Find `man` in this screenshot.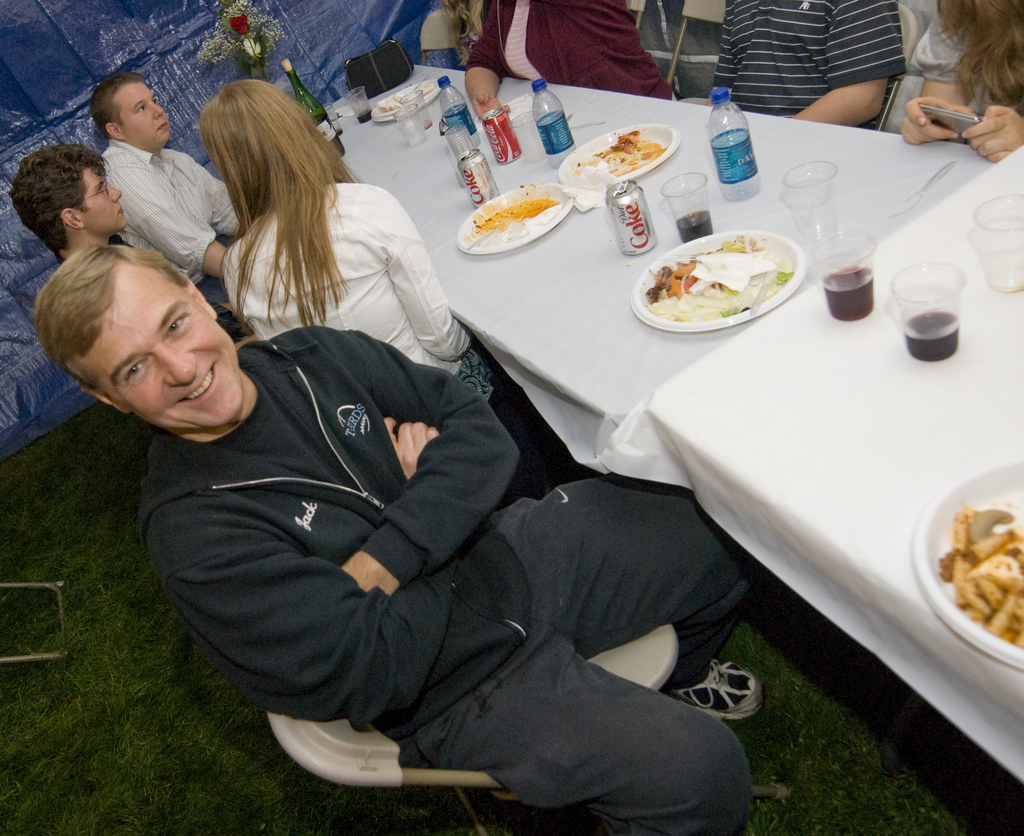
The bounding box for `man` is [left=109, top=241, right=790, bottom=835].
